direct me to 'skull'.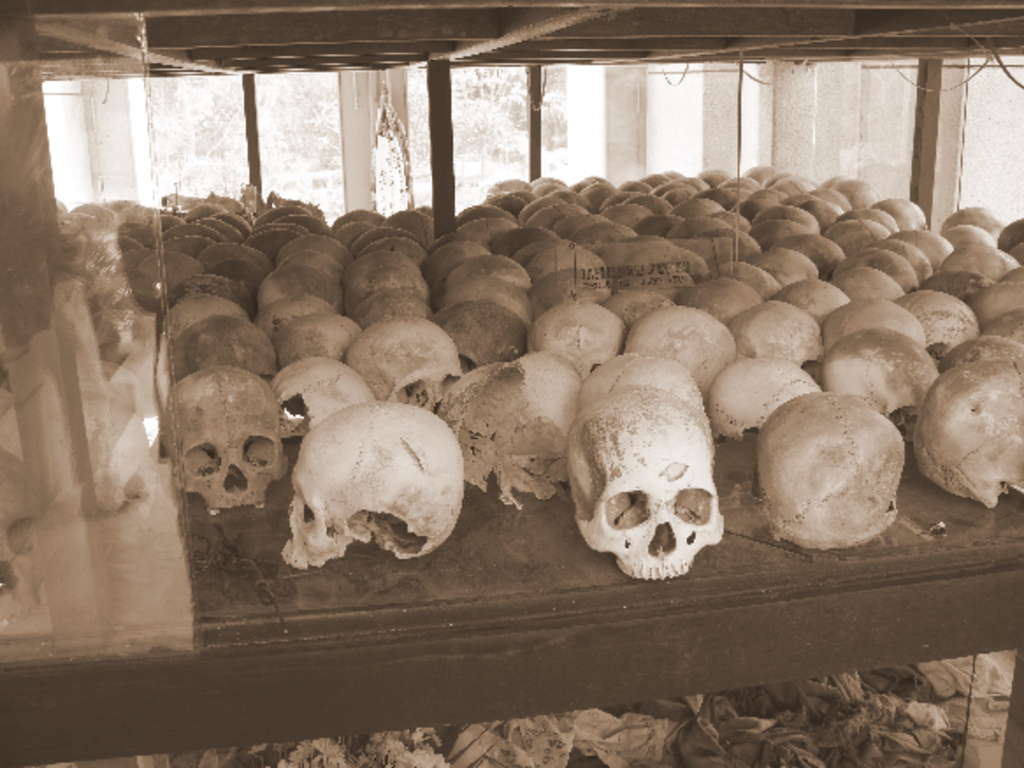
Direction: select_region(822, 301, 931, 350).
